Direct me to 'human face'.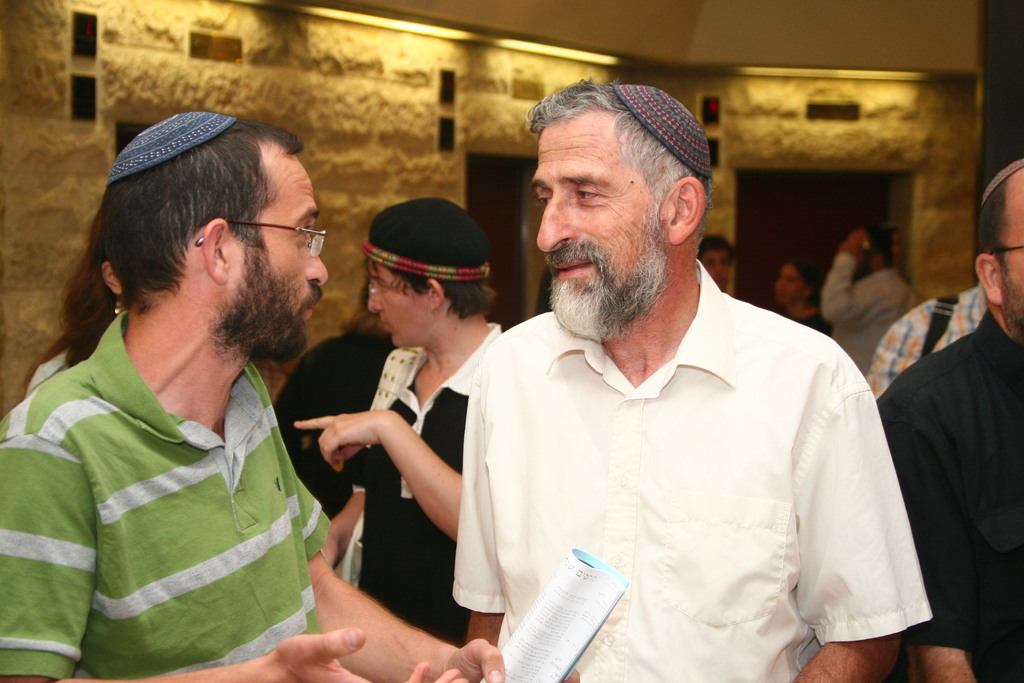
Direction: (left=529, top=108, right=662, bottom=304).
